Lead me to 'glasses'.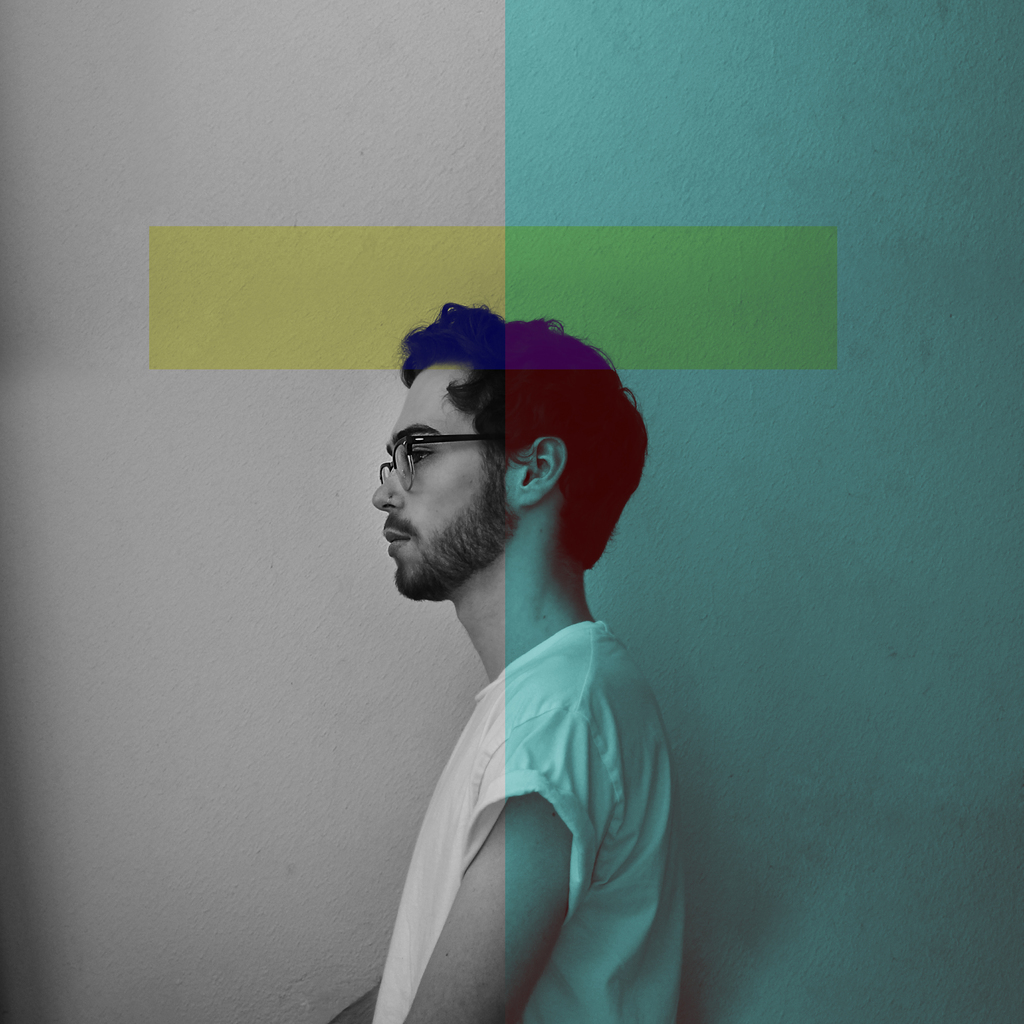
Lead to 378,431,514,491.
